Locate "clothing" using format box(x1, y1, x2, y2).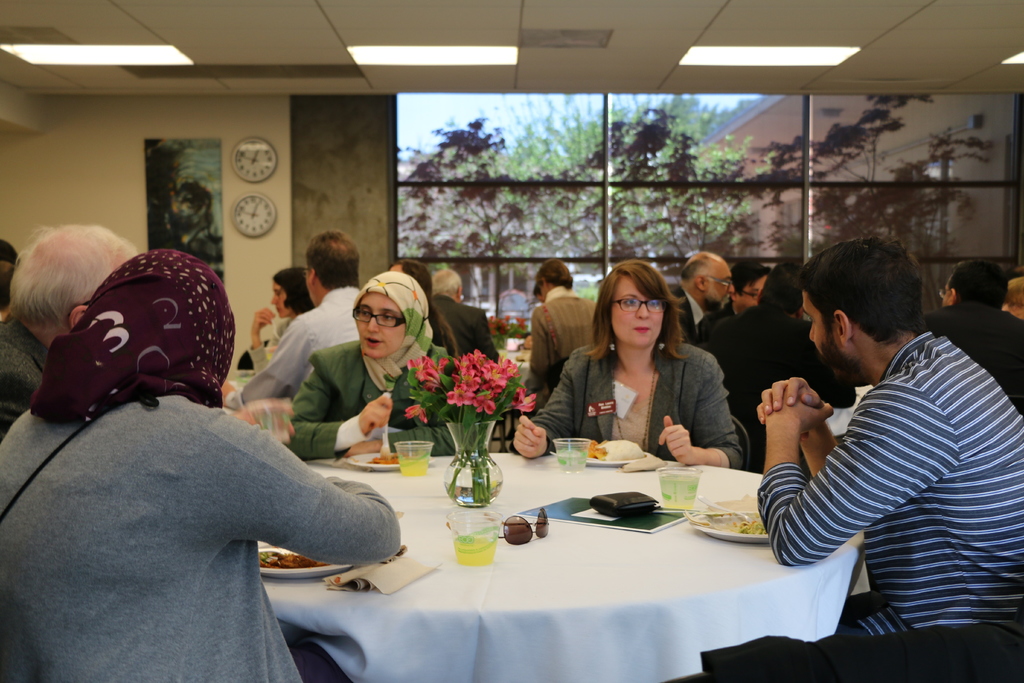
box(281, 262, 449, 456).
